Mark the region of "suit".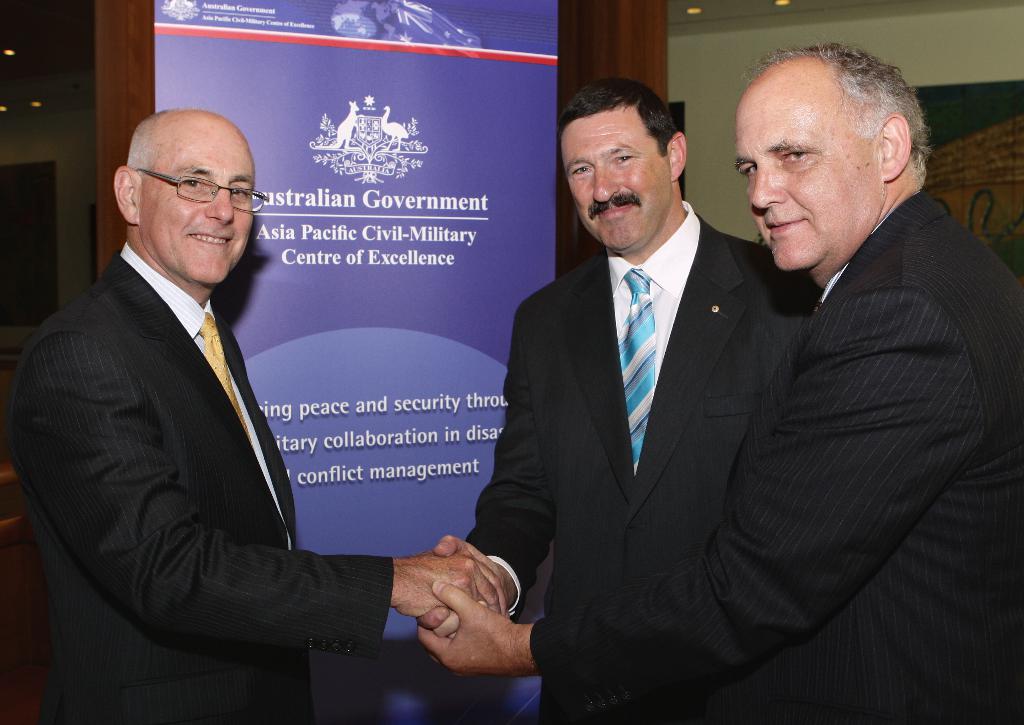
Region: x1=13, y1=158, x2=395, y2=695.
